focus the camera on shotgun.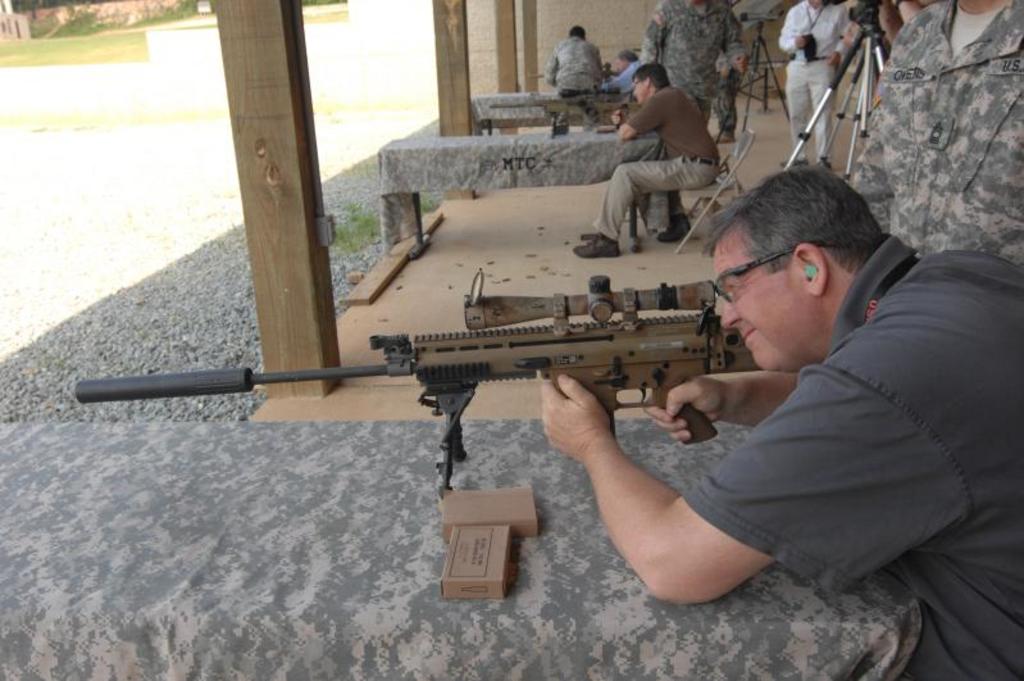
Focus region: 76 269 764 495.
